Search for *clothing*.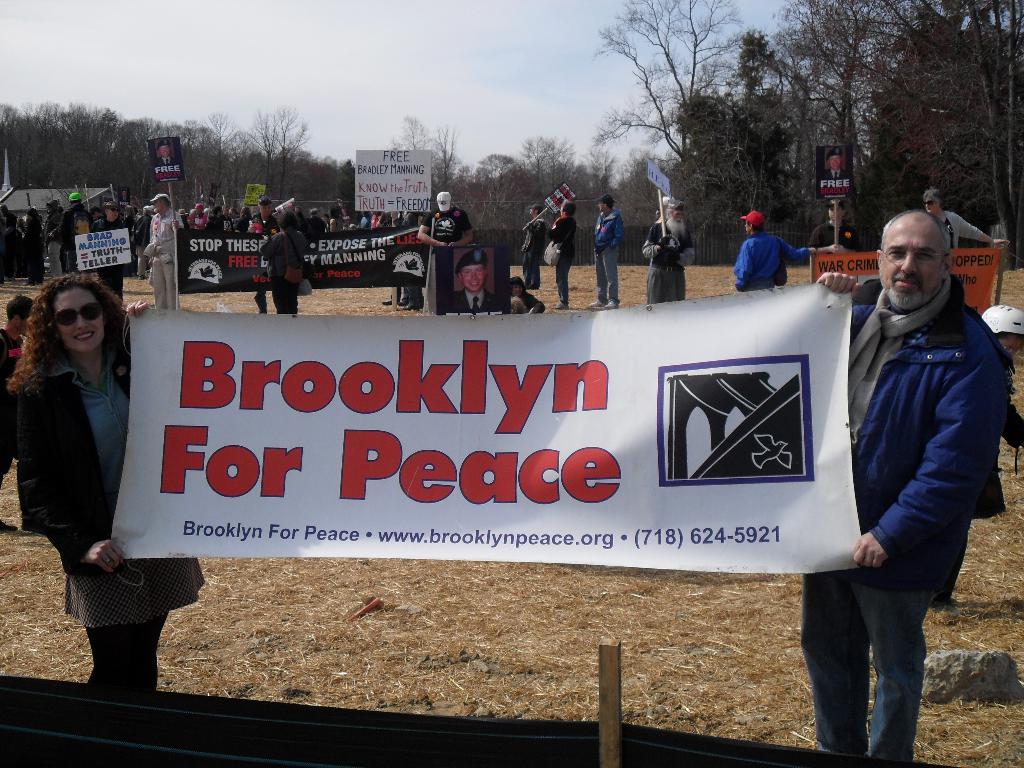
Found at locate(22, 357, 211, 688).
